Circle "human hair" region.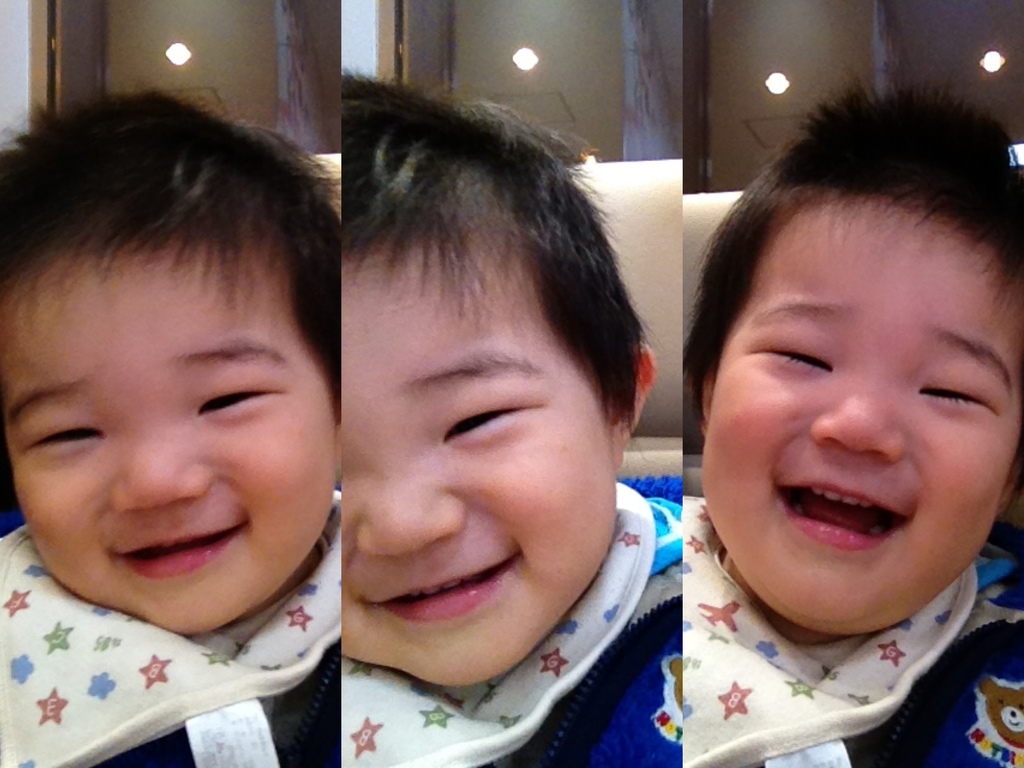
Region: crop(0, 88, 346, 393).
